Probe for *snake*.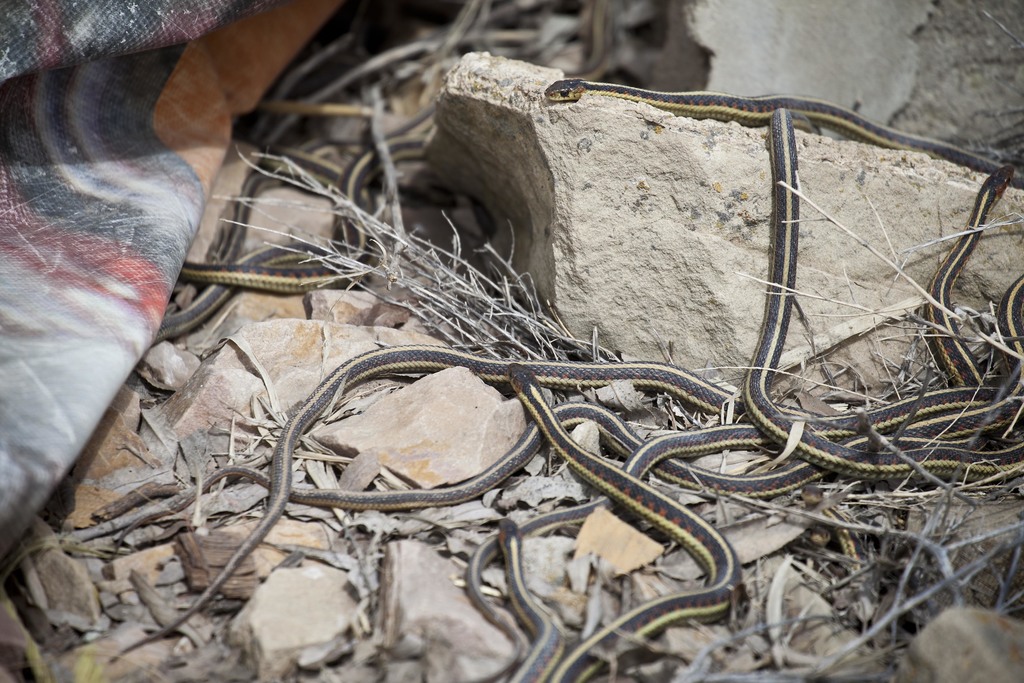
Probe result: <region>473, 382, 1000, 682</region>.
